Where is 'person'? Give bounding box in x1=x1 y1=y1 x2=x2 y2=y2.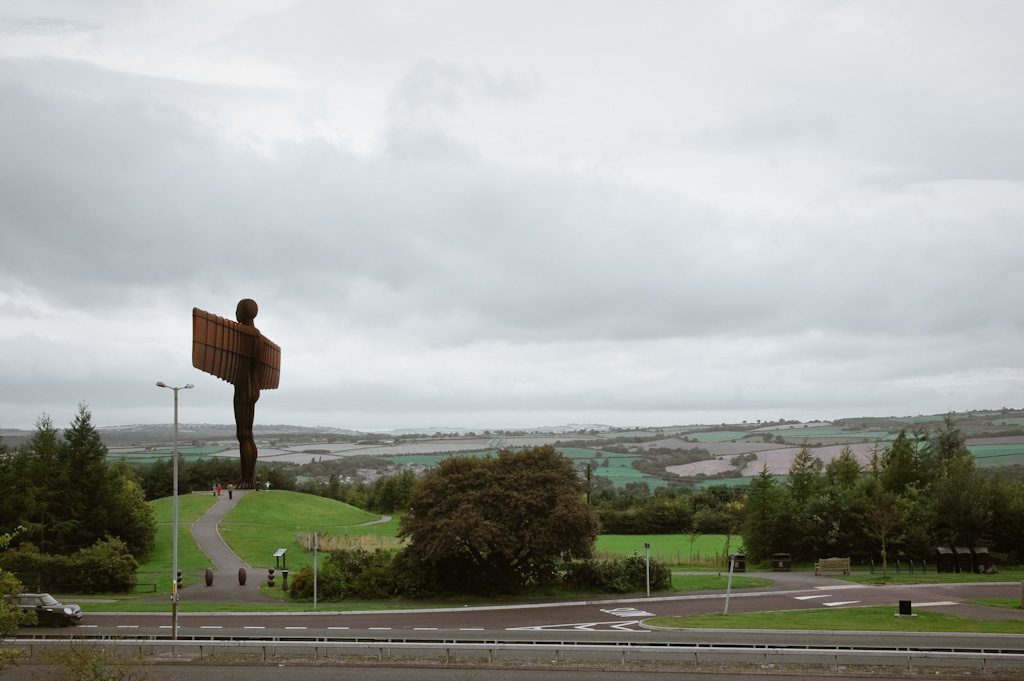
x1=235 y1=298 x2=261 y2=484.
